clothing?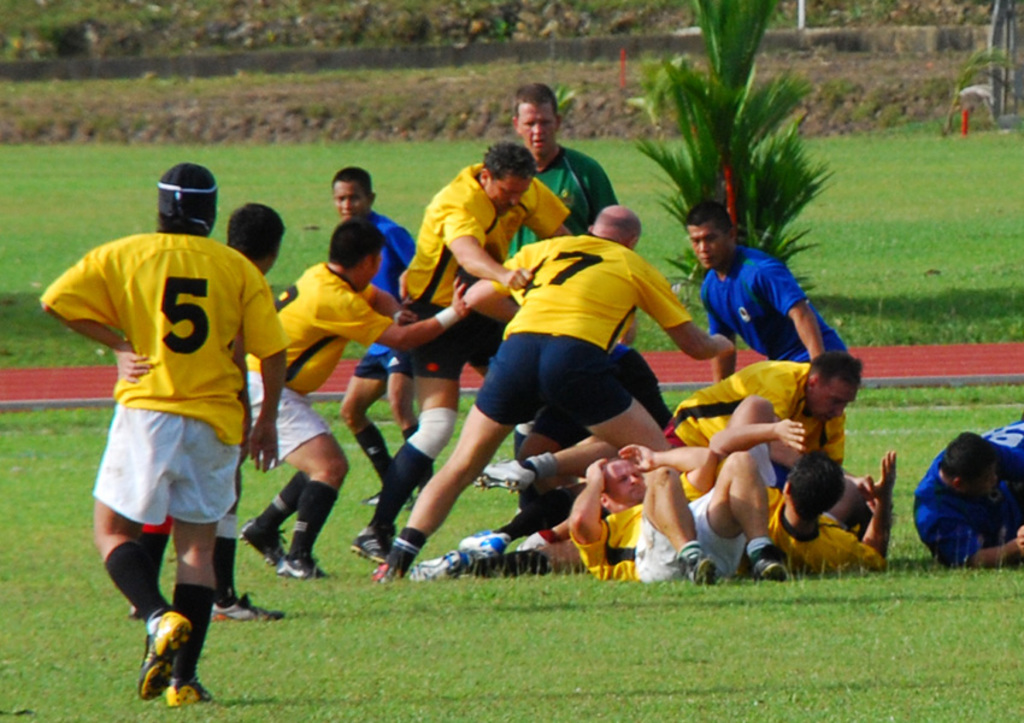
l=399, t=157, r=570, b=383
